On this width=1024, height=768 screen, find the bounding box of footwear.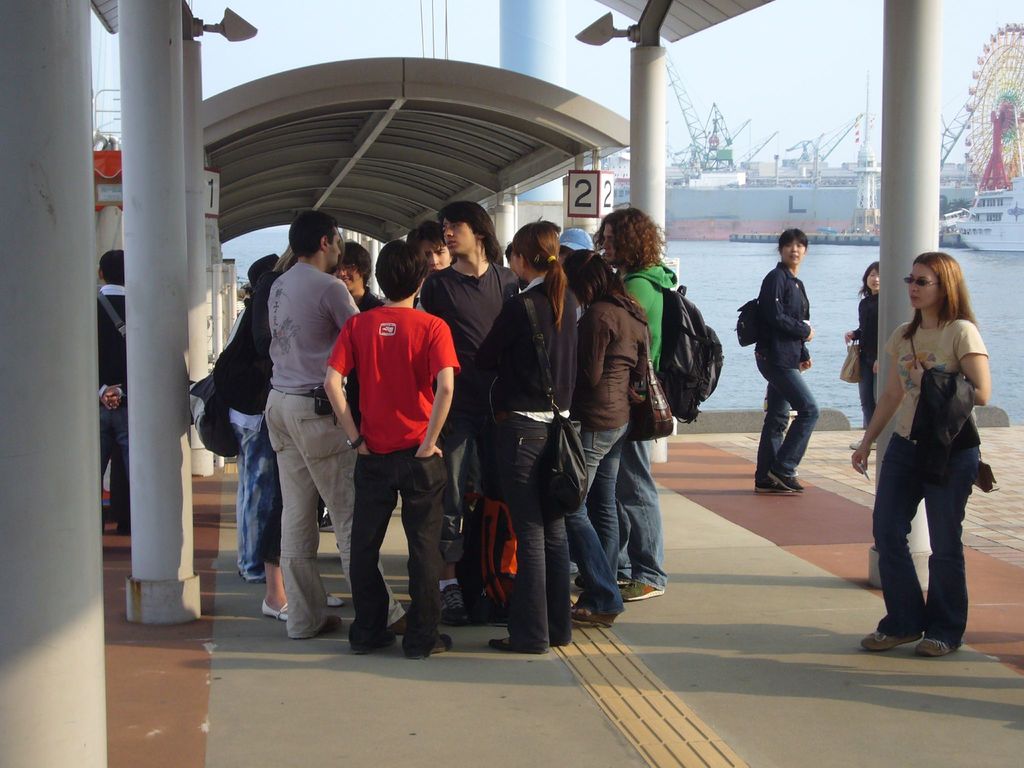
Bounding box: 612:572:630:585.
